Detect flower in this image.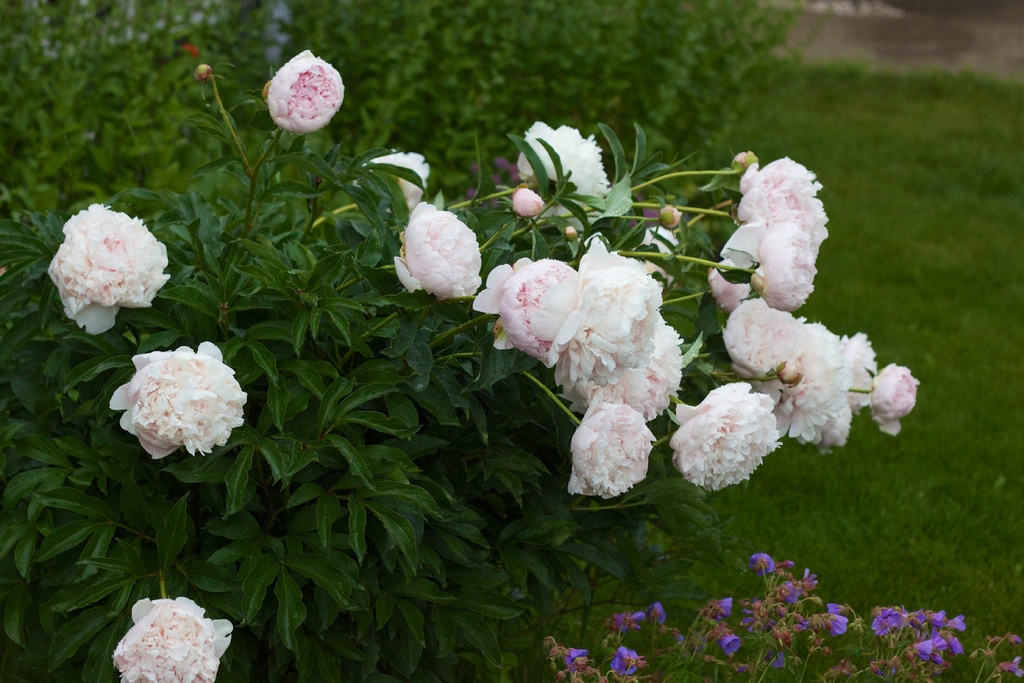
Detection: rect(516, 122, 618, 220).
